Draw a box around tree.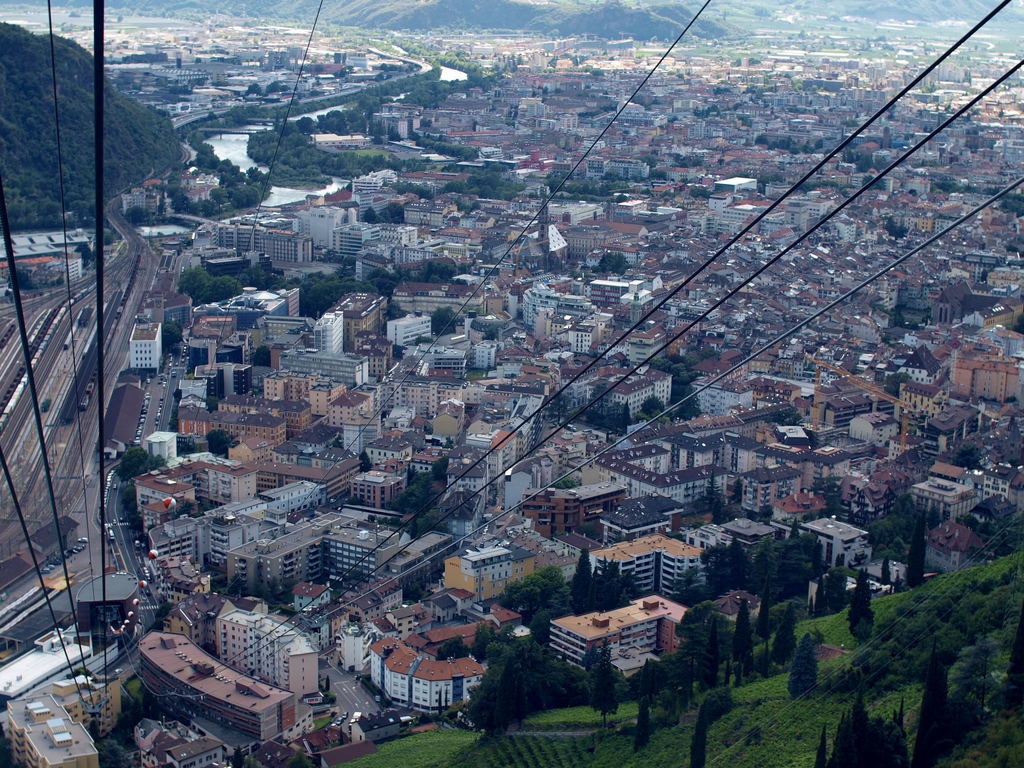
764, 535, 804, 605.
